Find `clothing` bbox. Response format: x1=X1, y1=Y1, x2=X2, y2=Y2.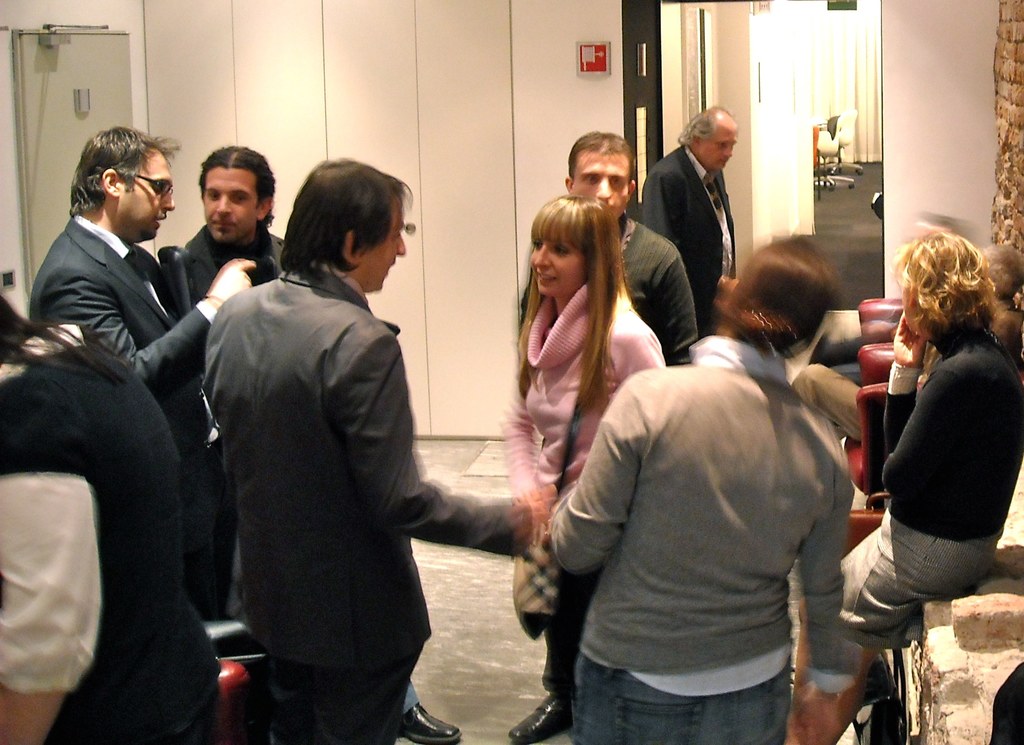
x1=181, y1=225, x2=296, y2=302.
